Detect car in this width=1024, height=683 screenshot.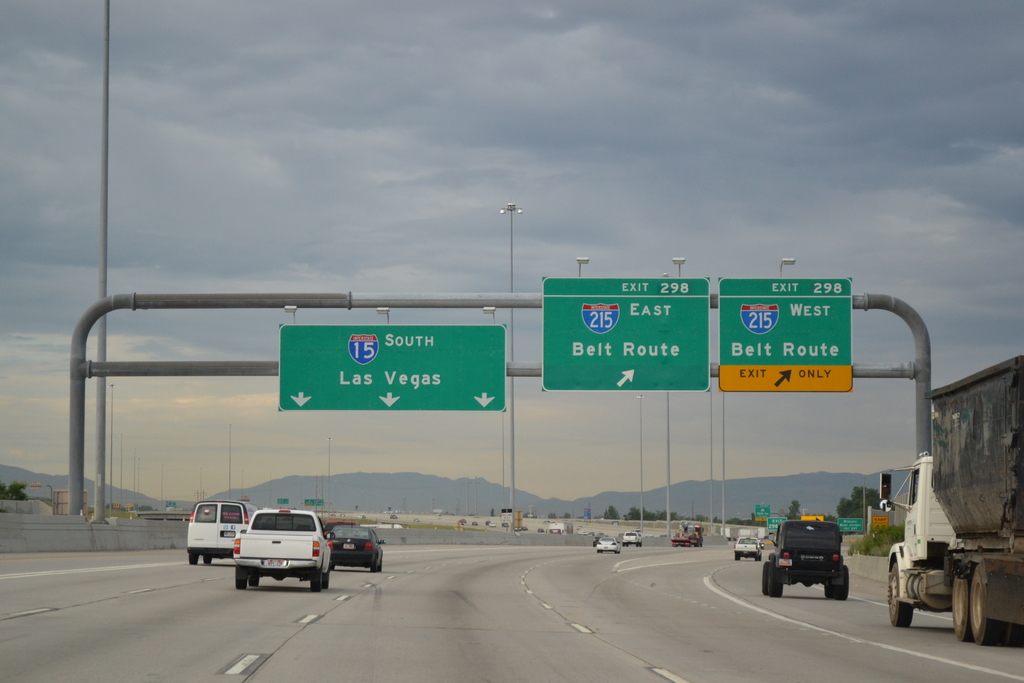
Detection: [x1=593, y1=538, x2=626, y2=550].
